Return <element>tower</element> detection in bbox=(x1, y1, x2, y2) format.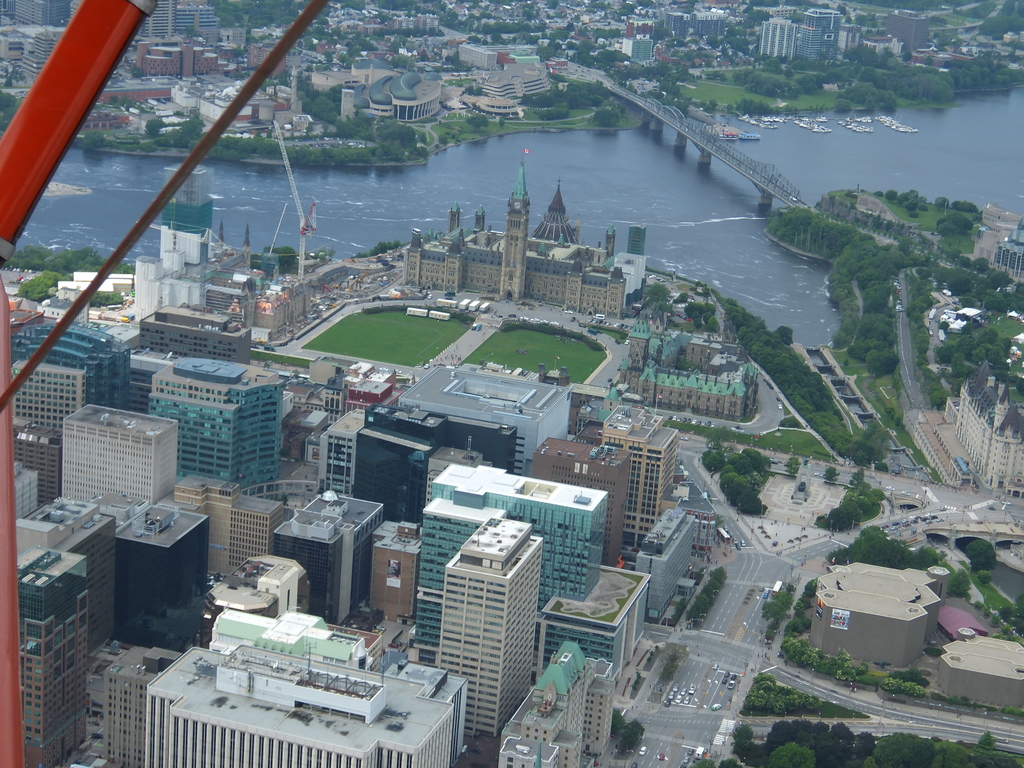
bbox=(316, 405, 378, 495).
